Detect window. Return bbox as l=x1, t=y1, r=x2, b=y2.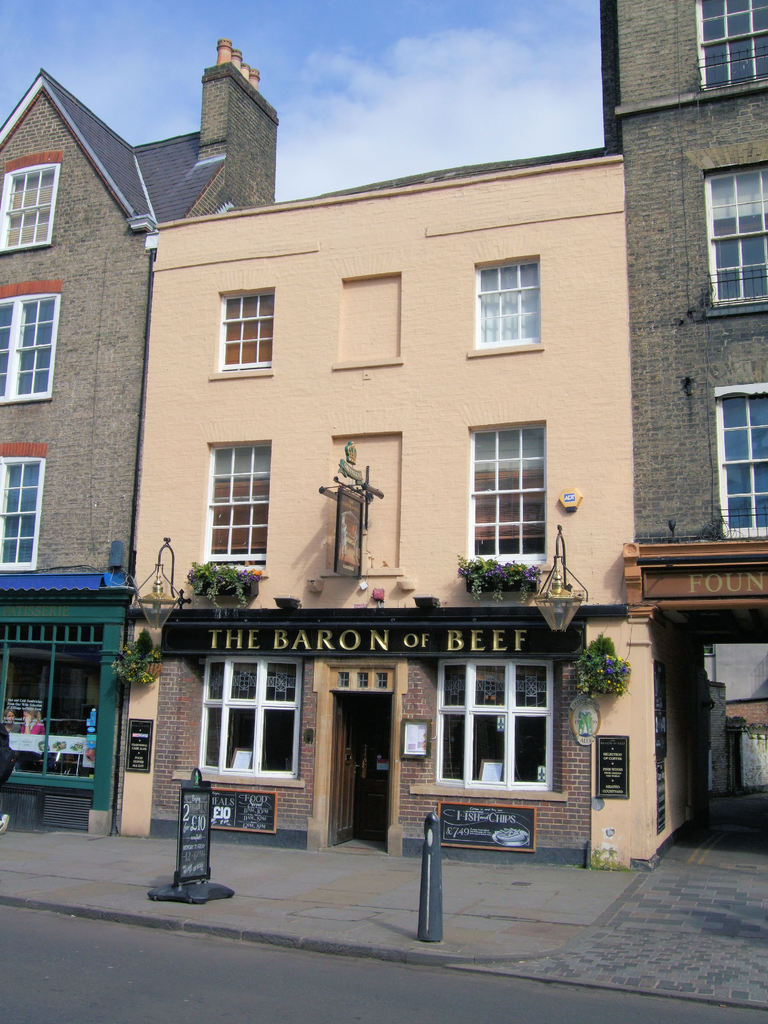
l=202, t=436, r=270, b=566.
